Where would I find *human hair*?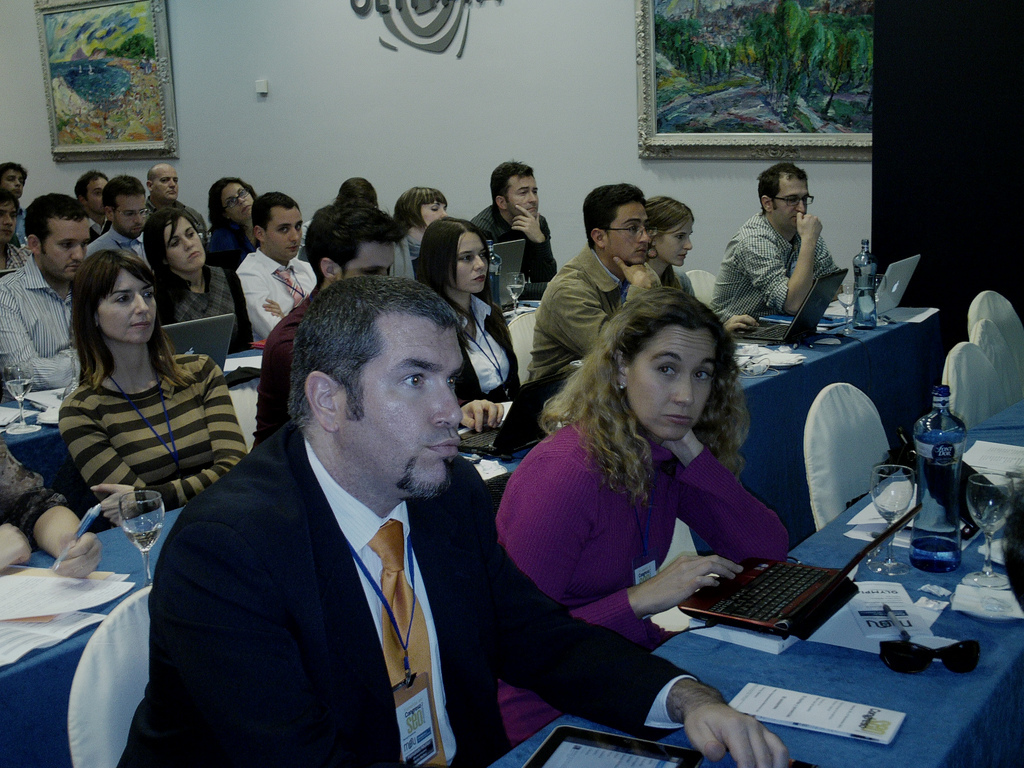
At [x1=0, y1=160, x2=25, y2=177].
